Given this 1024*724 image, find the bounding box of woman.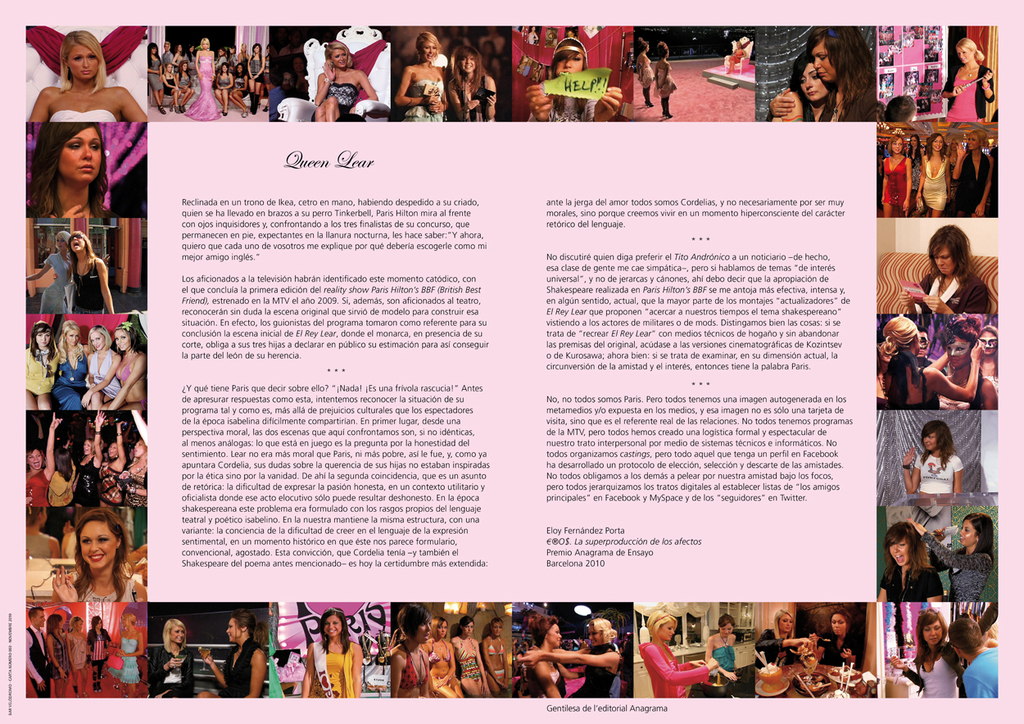
446 615 487 702.
